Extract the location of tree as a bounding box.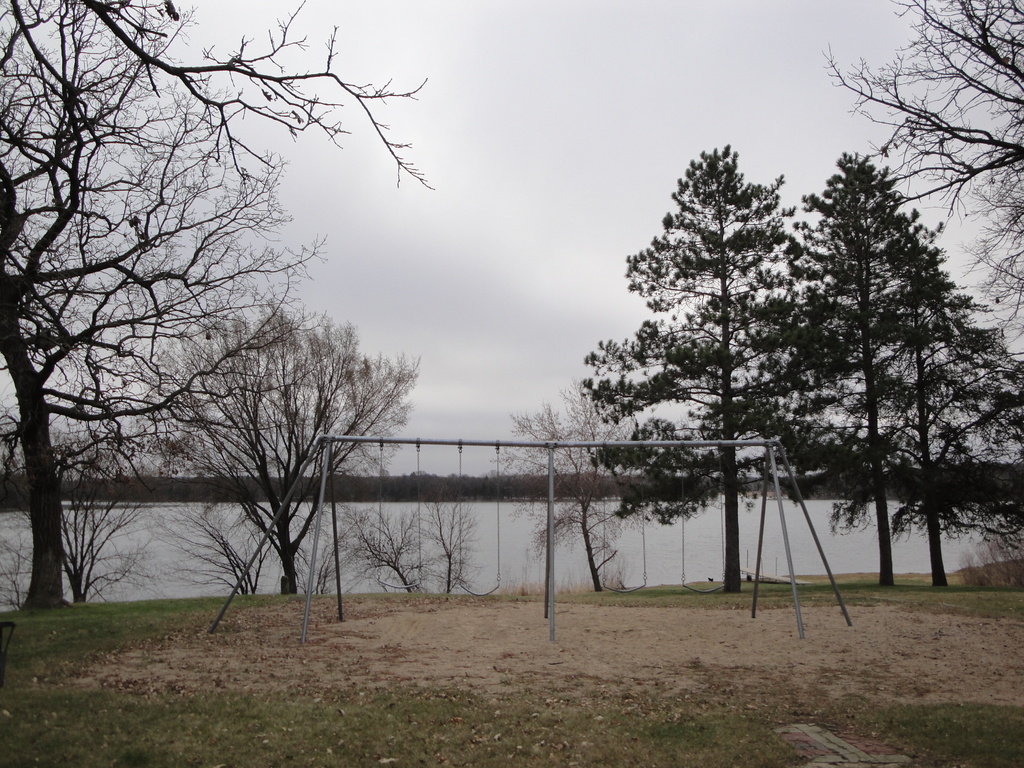
<bbox>743, 147, 985, 589</bbox>.
